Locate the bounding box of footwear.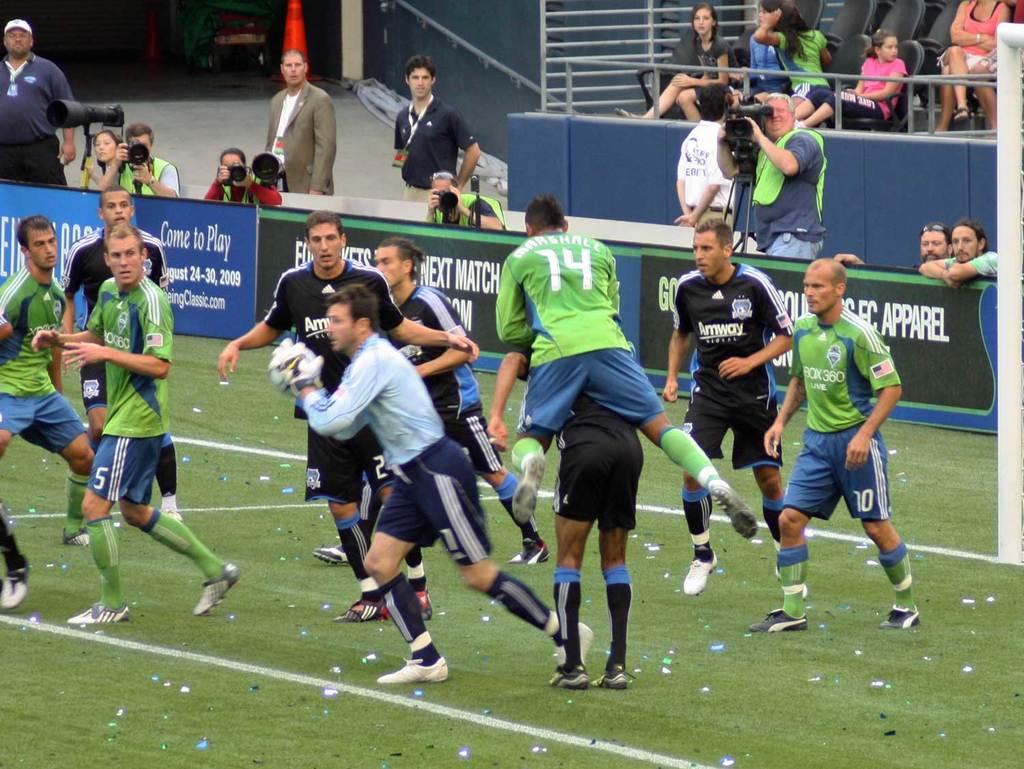
Bounding box: {"left": 885, "top": 605, "right": 921, "bottom": 627}.
